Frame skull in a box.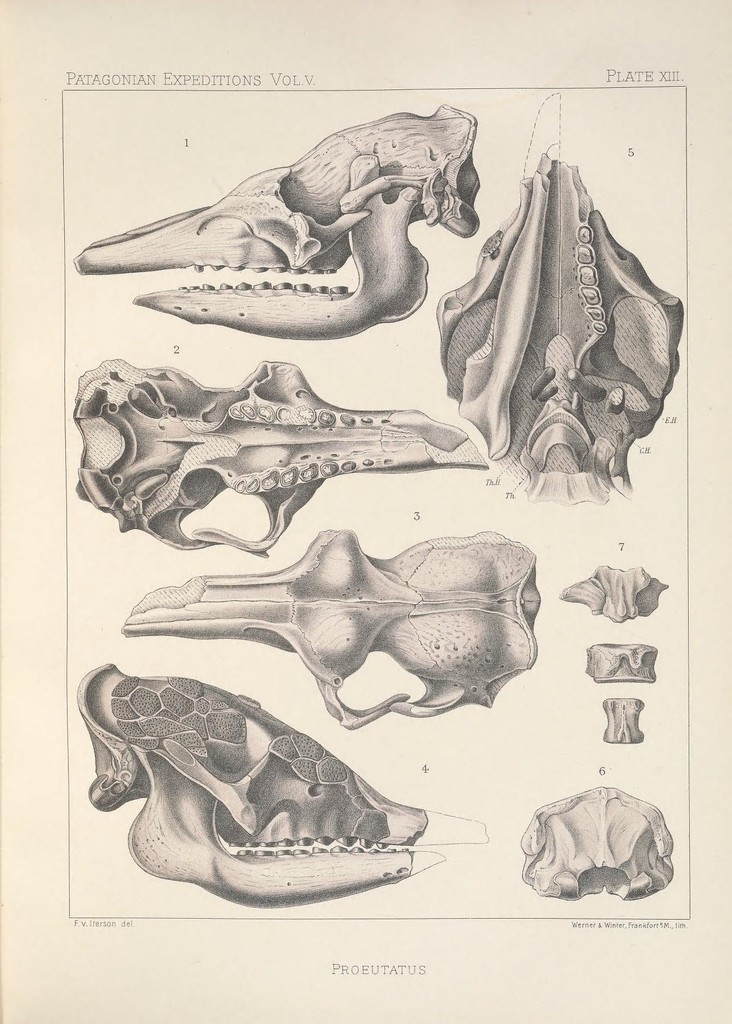
<bbox>76, 104, 480, 342</bbox>.
